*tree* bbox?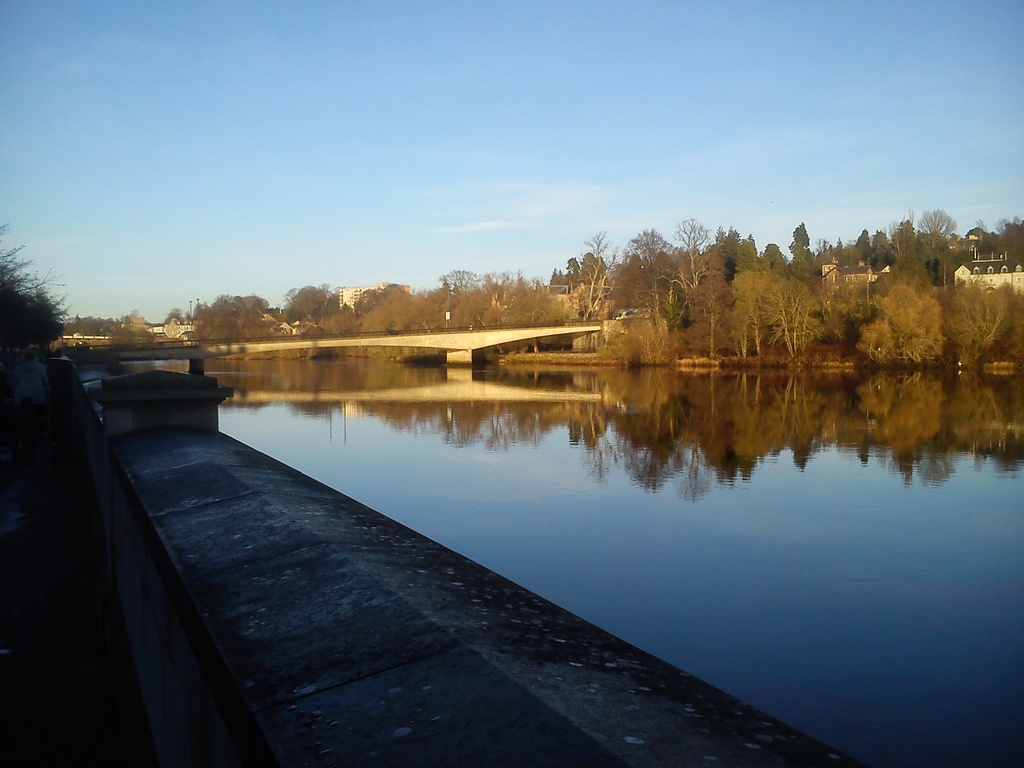
box=[2, 236, 70, 353]
